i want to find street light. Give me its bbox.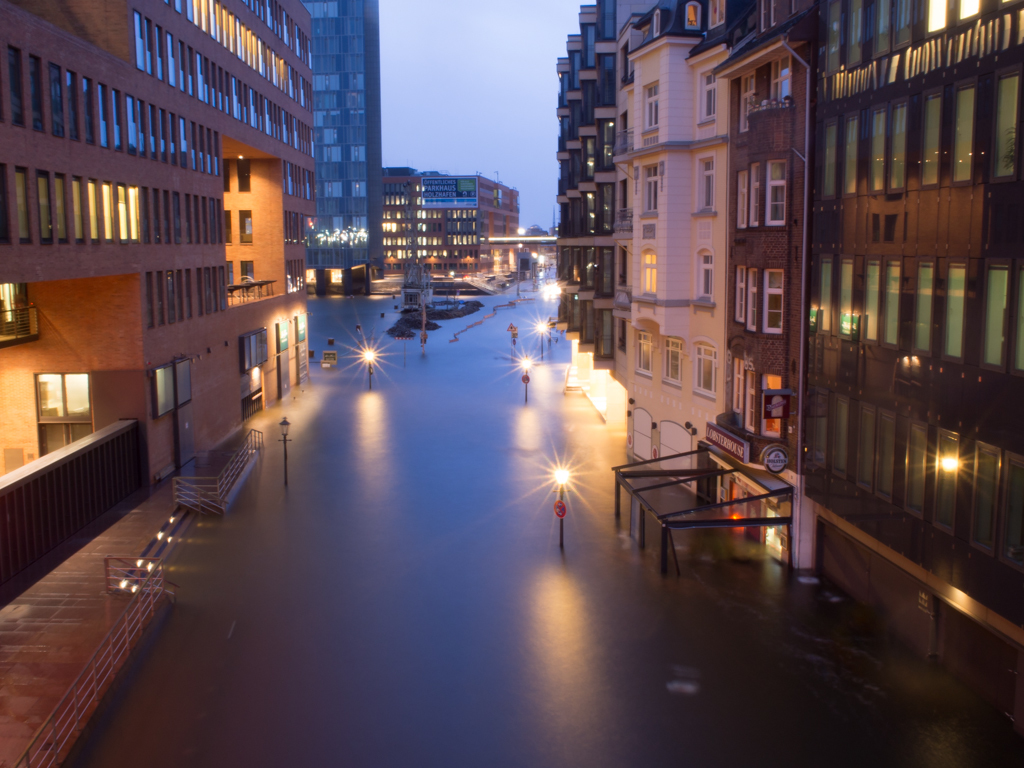
(275,414,295,494).
